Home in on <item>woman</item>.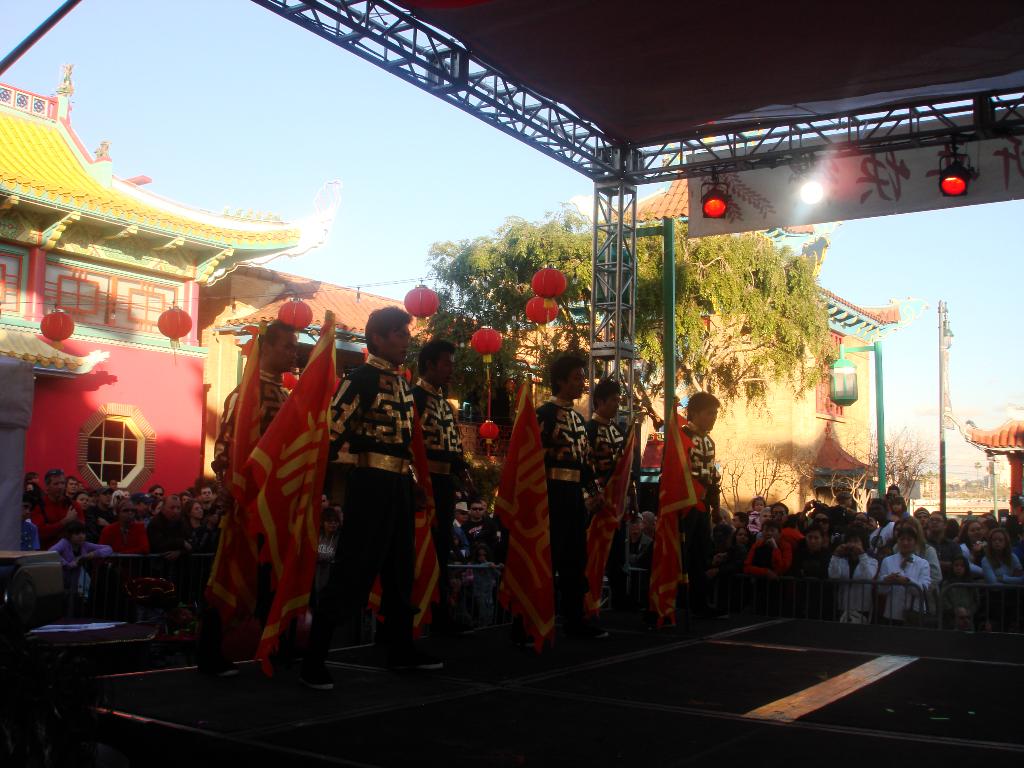
Homed in at (151, 497, 163, 518).
